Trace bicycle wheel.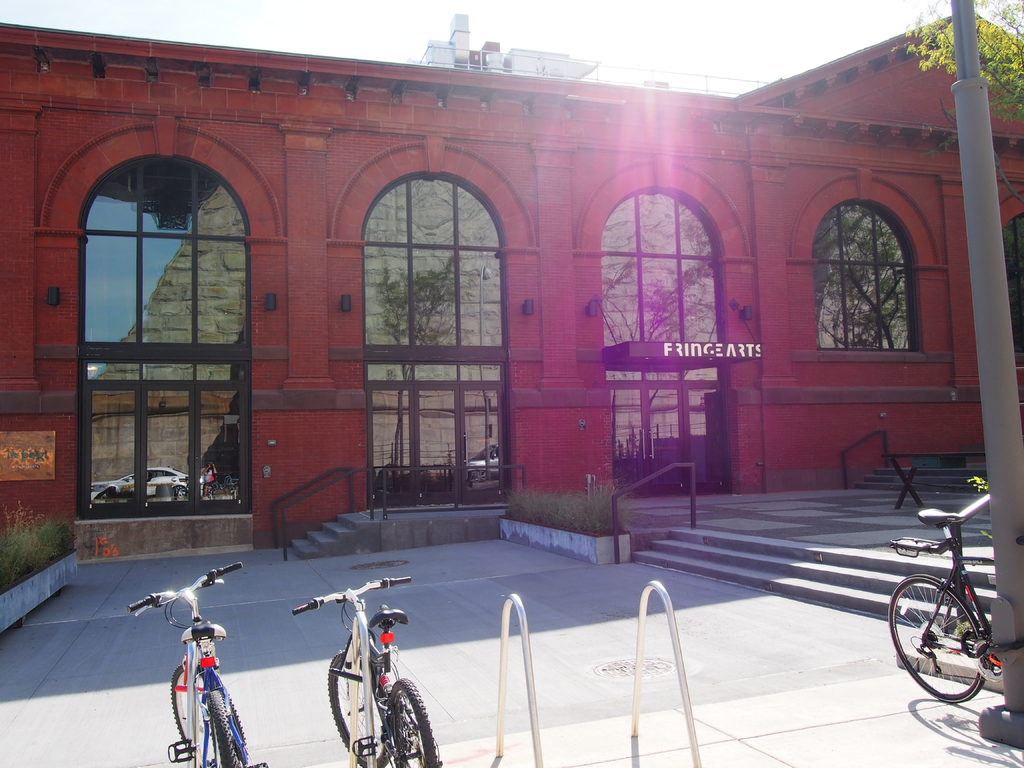
Traced to [380, 678, 438, 767].
